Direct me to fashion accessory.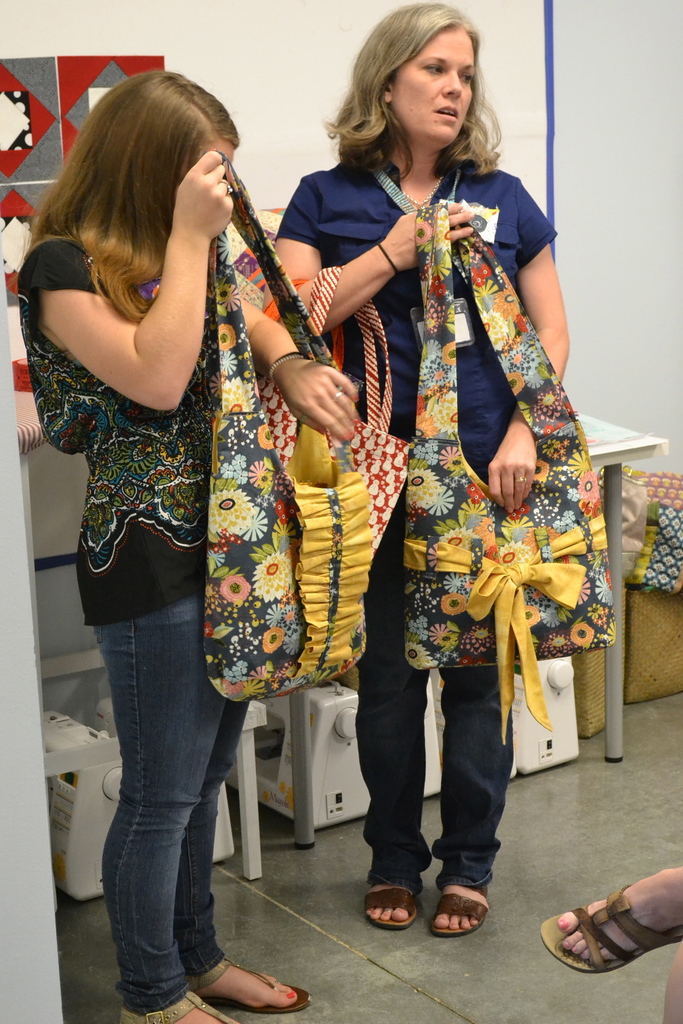
Direction: left=404, top=197, right=614, bottom=750.
